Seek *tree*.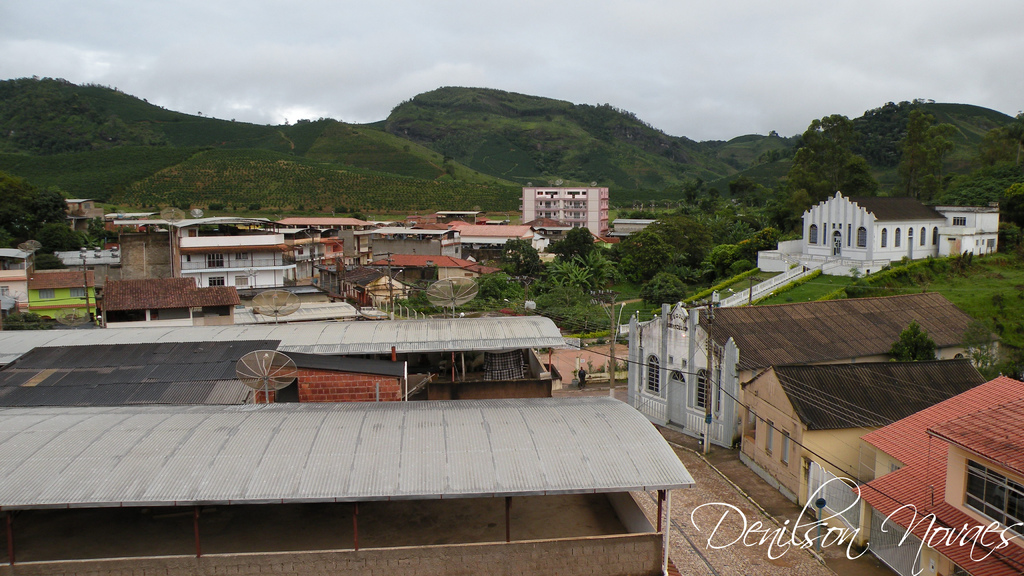
{"left": 86, "top": 218, "right": 99, "bottom": 240}.
